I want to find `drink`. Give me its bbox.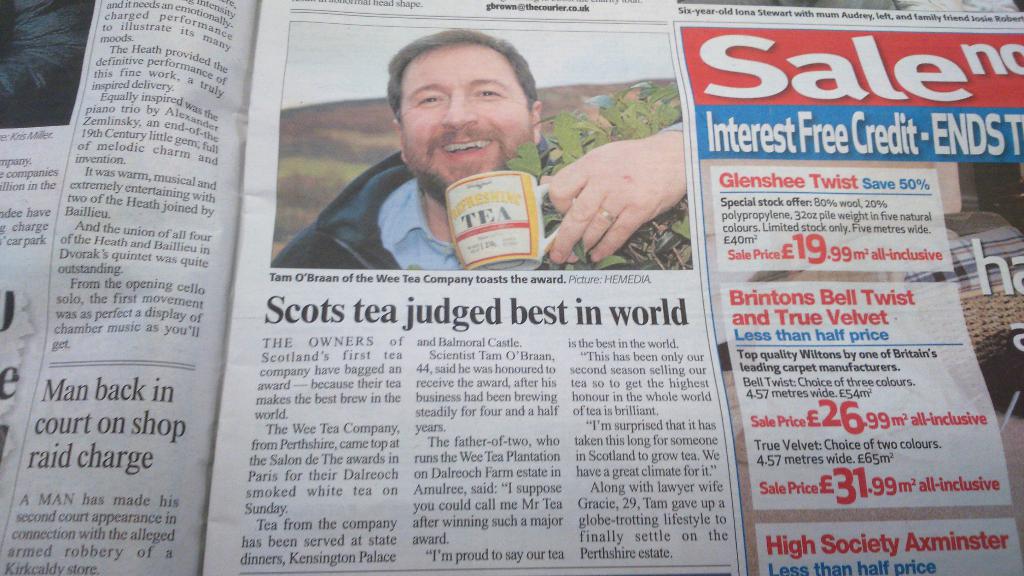
(436, 151, 555, 266).
